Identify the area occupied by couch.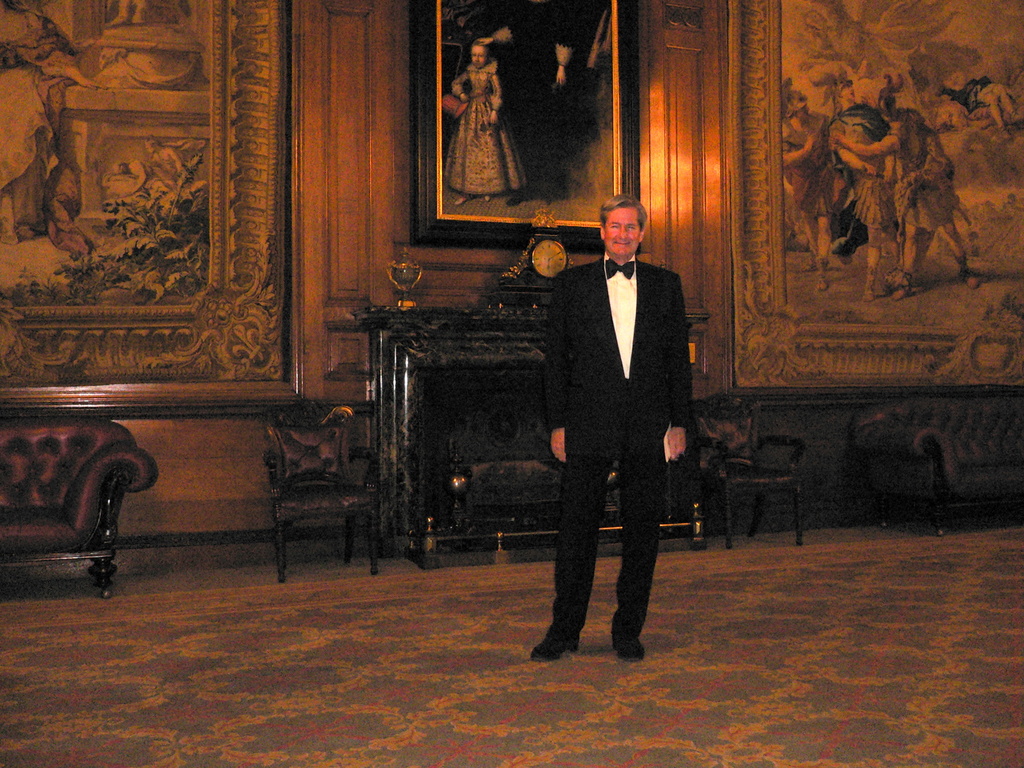
Area: crop(851, 396, 1023, 545).
